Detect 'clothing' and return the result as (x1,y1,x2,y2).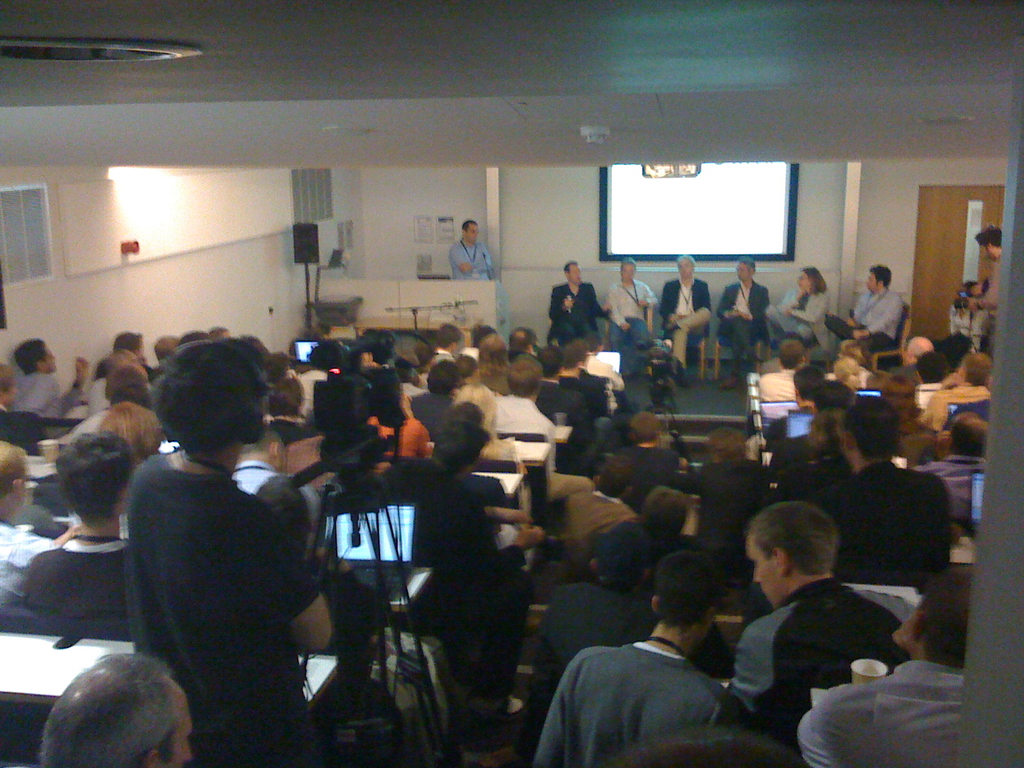
(448,240,495,281).
